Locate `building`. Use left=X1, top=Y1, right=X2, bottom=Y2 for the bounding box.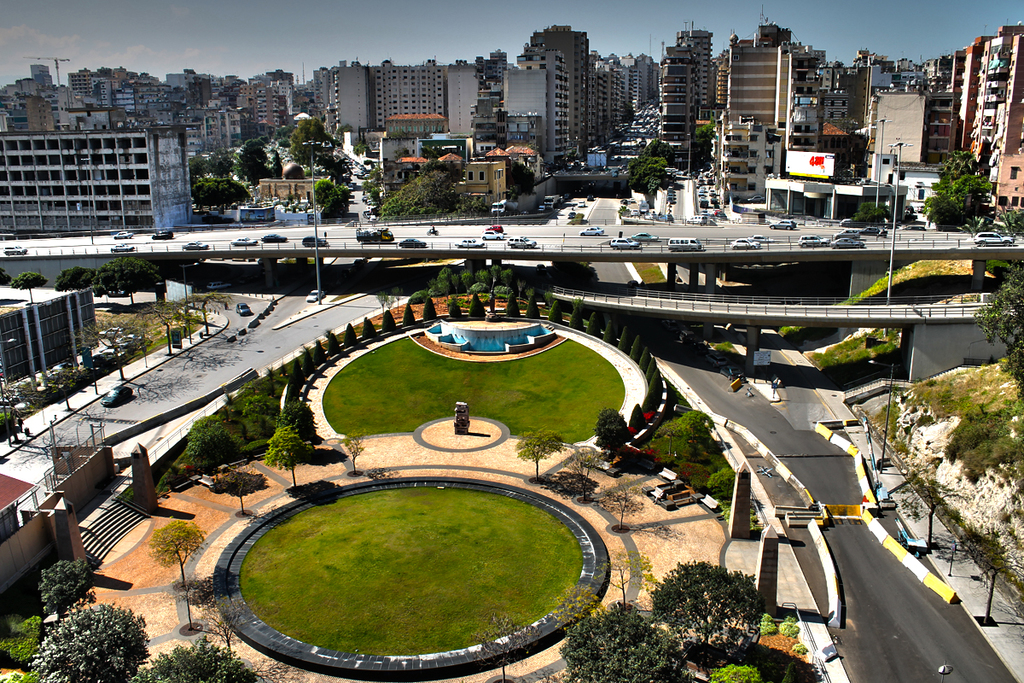
left=0, top=282, right=96, bottom=387.
